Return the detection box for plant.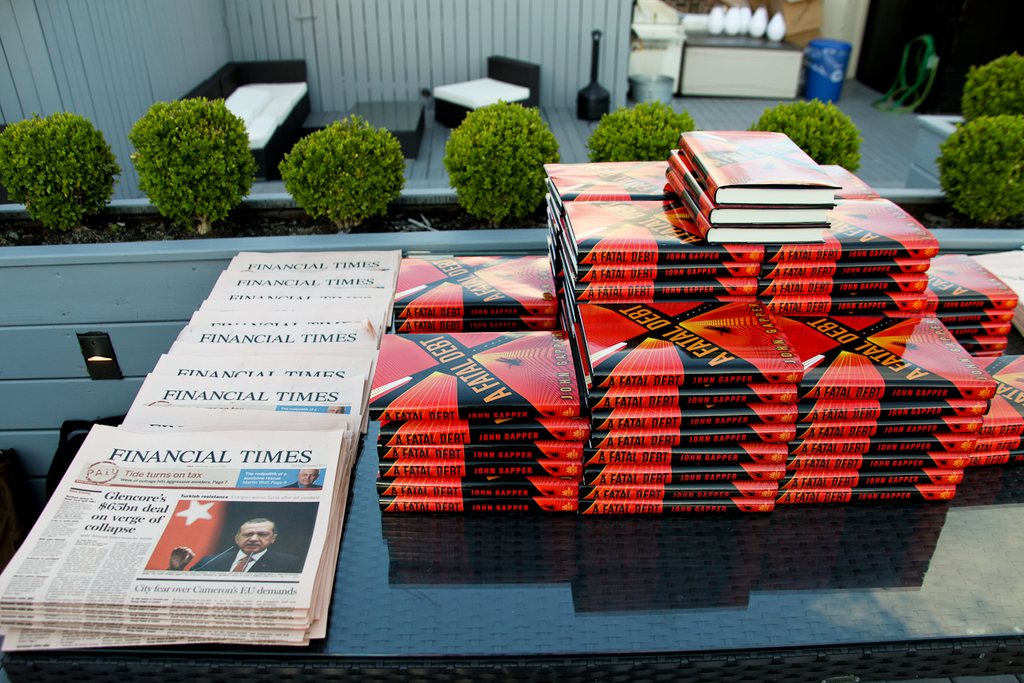
rect(743, 100, 868, 183).
